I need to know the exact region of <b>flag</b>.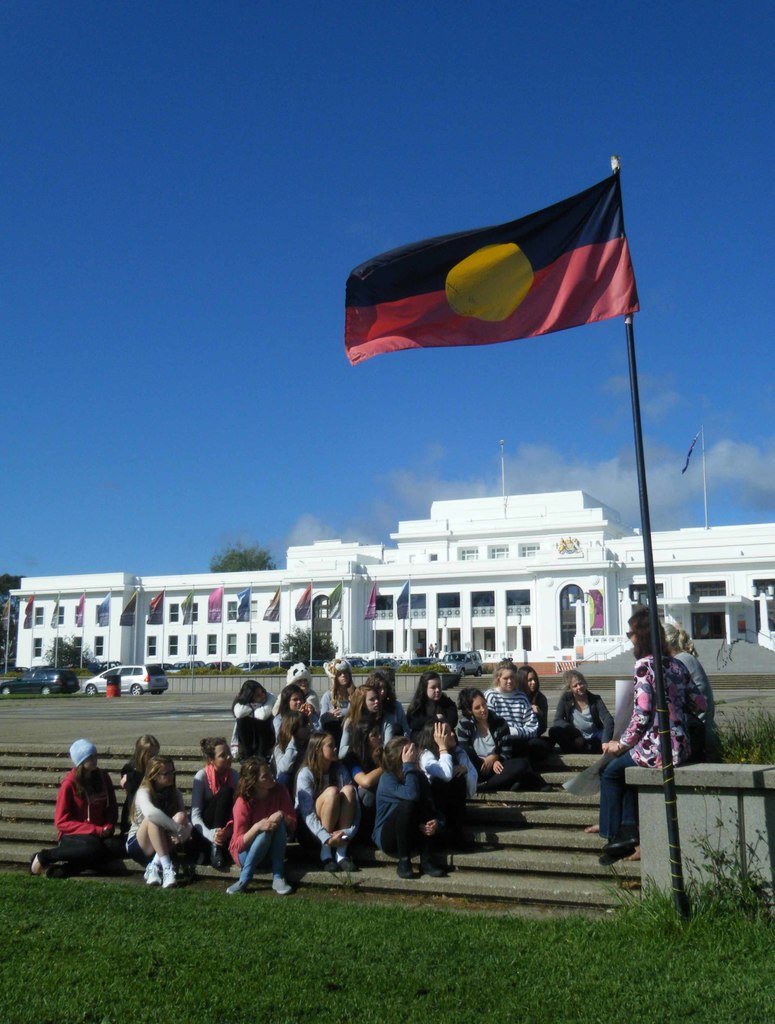
Region: 230 589 248 619.
